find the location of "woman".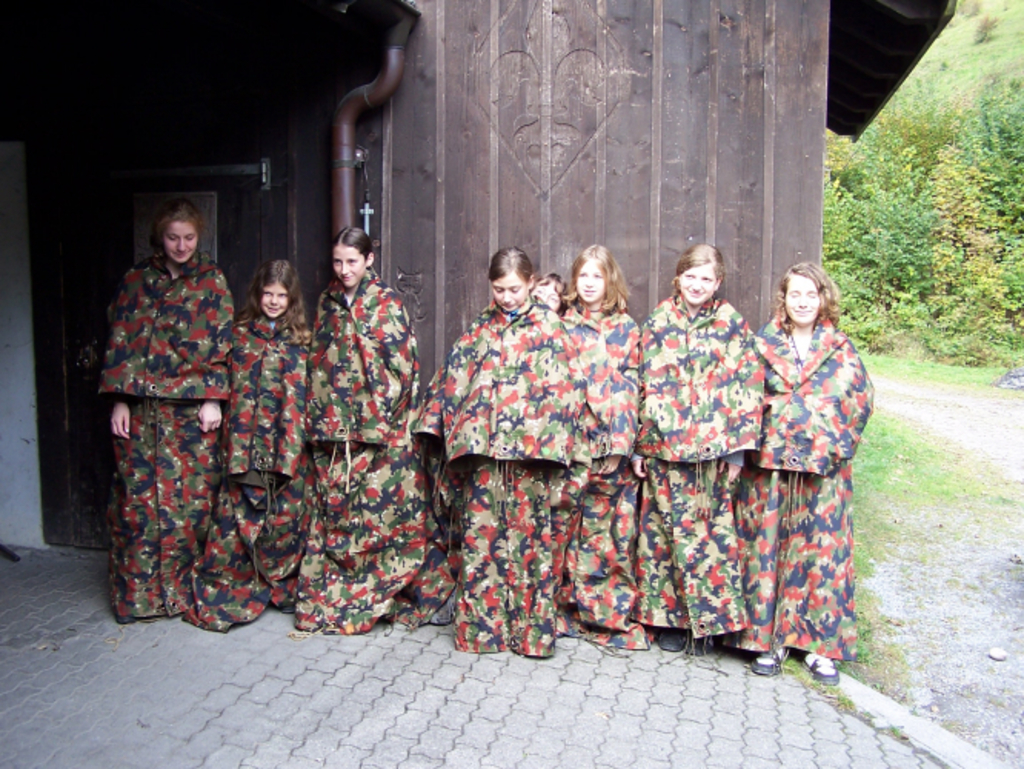
Location: {"x1": 633, "y1": 240, "x2": 769, "y2": 652}.
